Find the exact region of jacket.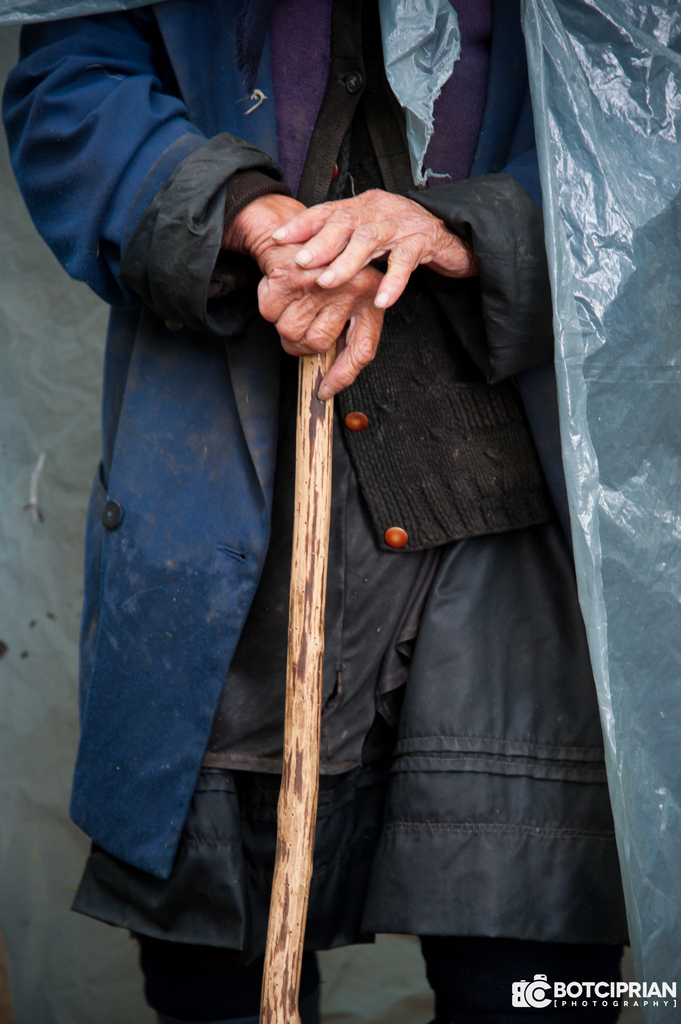
Exact region: pyautogui.locateOnScreen(0, 0, 627, 890).
